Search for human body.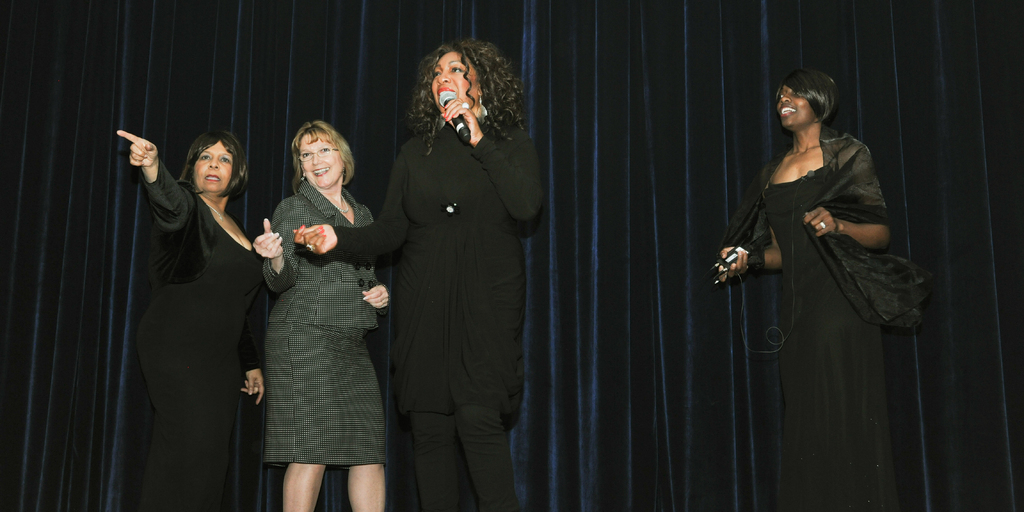
Found at Rect(263, 116, 387, 511).
